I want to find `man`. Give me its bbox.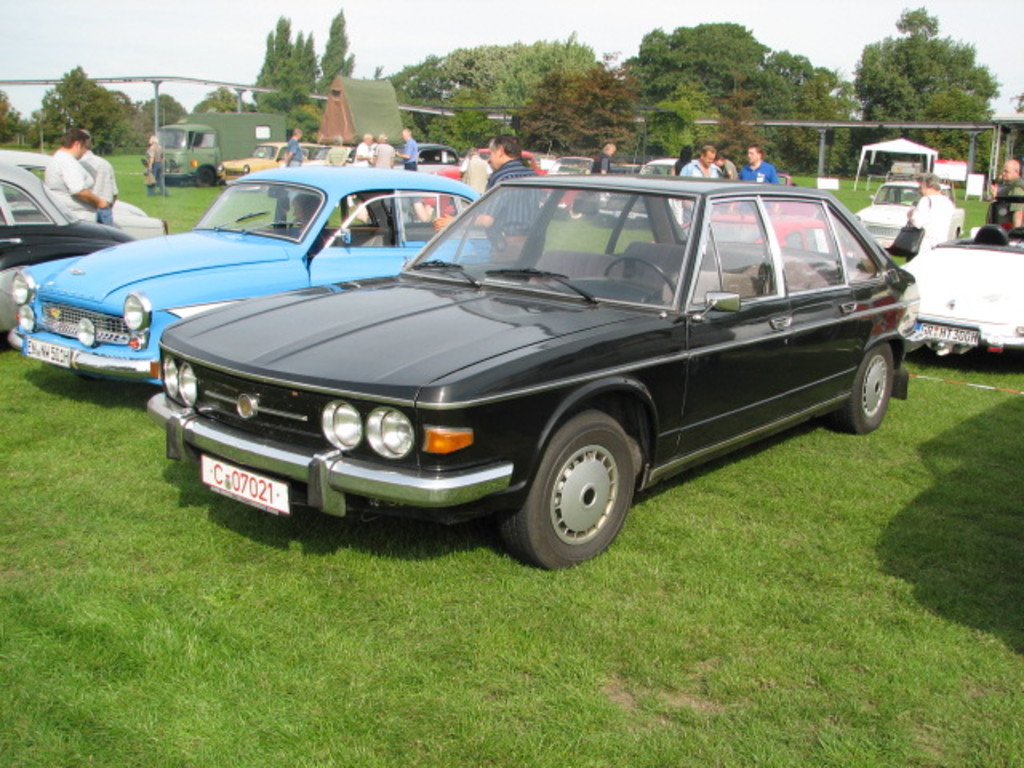
bbox(394, 126, 418, 173).
